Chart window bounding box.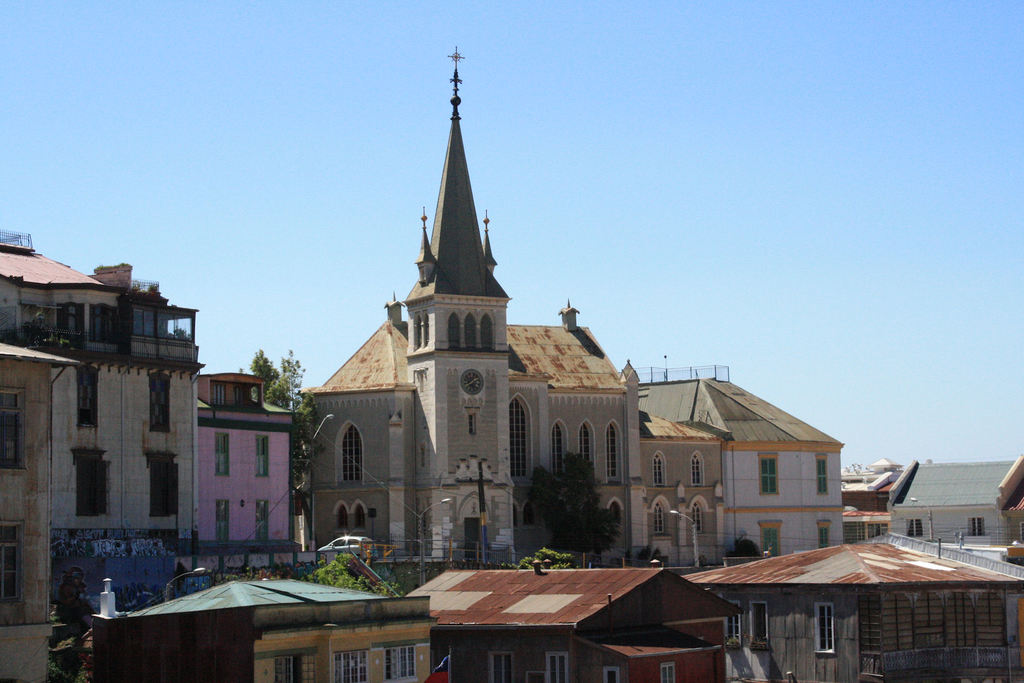
Charted: 352/498/369/532.
